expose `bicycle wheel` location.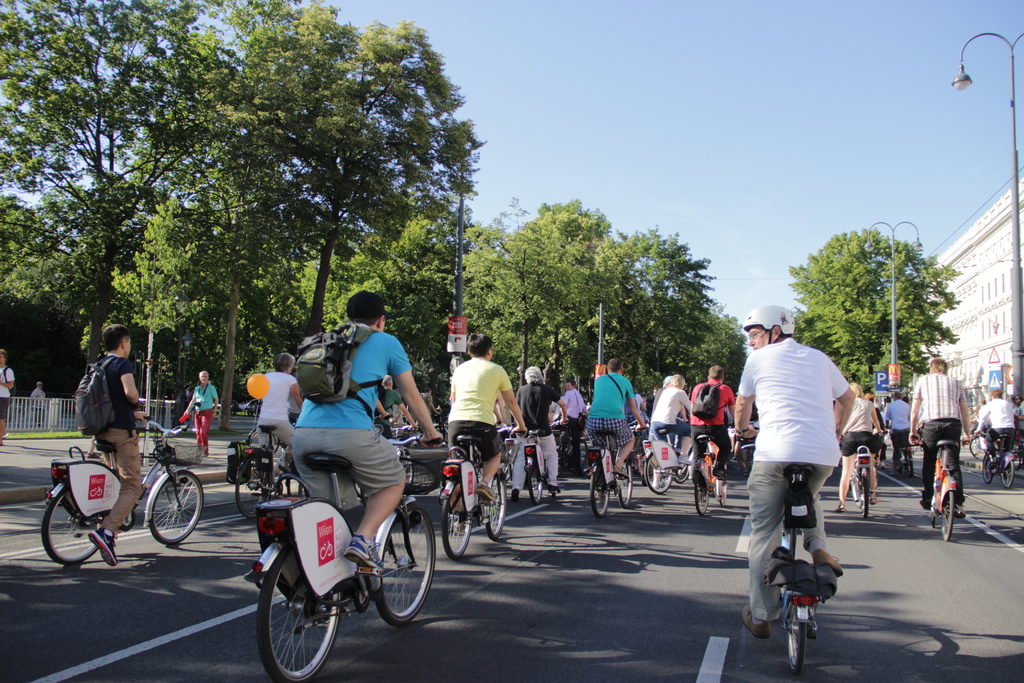
Exposed at x1=148 y1=468 x2=204 y2=548.
